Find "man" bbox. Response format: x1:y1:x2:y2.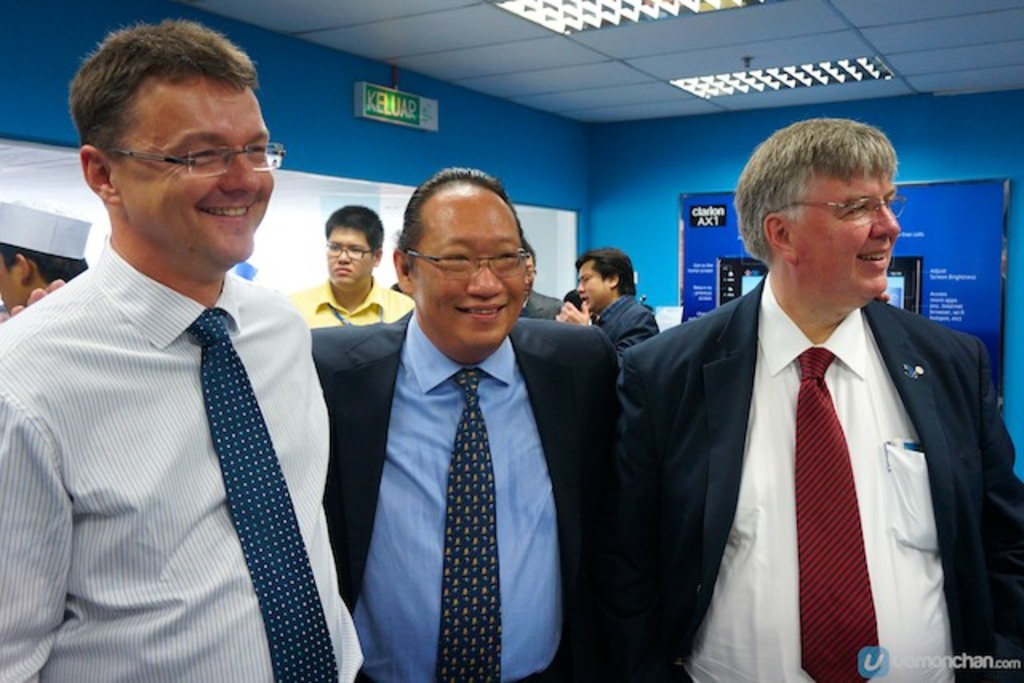
584:154:989:680.
